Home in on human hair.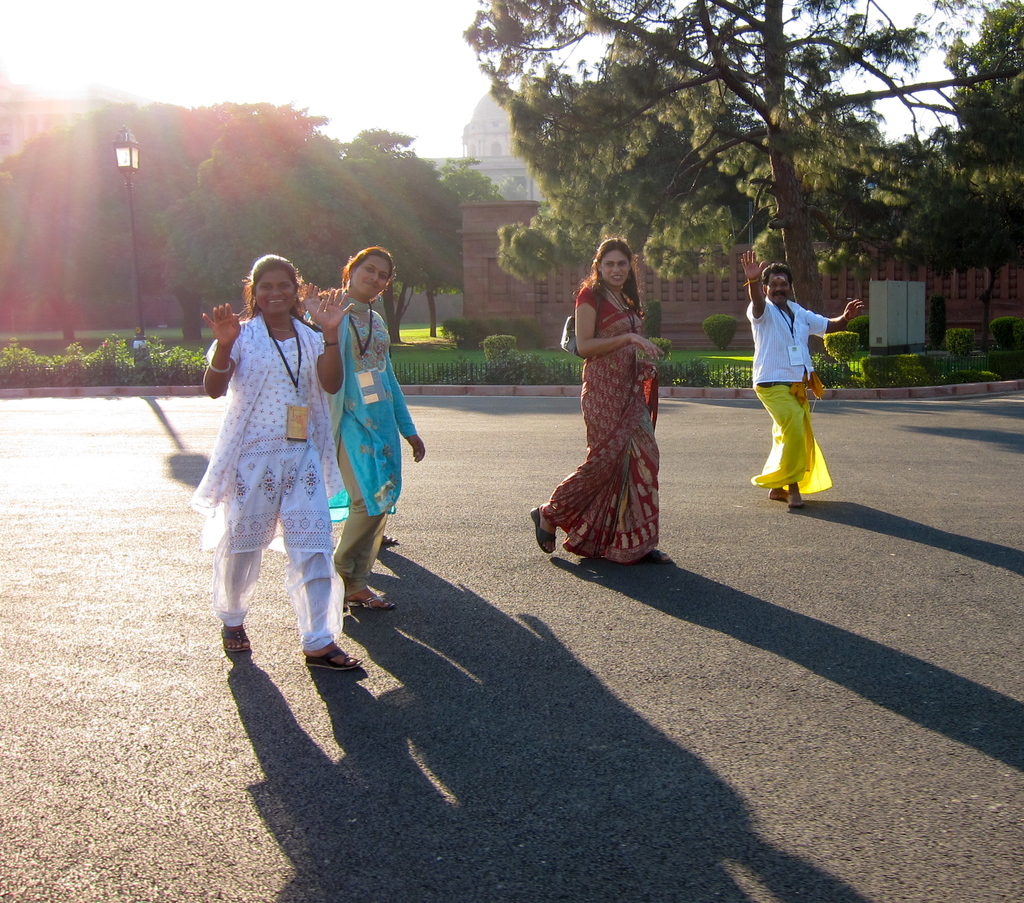
Homed in at 760:264:792:288.
